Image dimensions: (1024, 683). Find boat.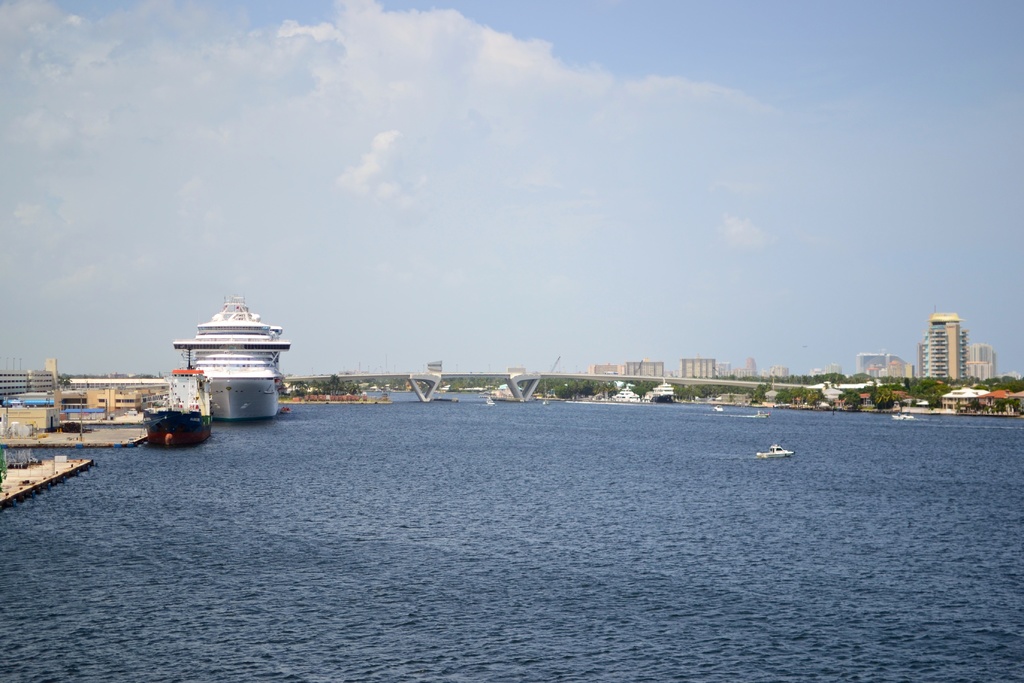
rect(145, 375, 215, 462).
